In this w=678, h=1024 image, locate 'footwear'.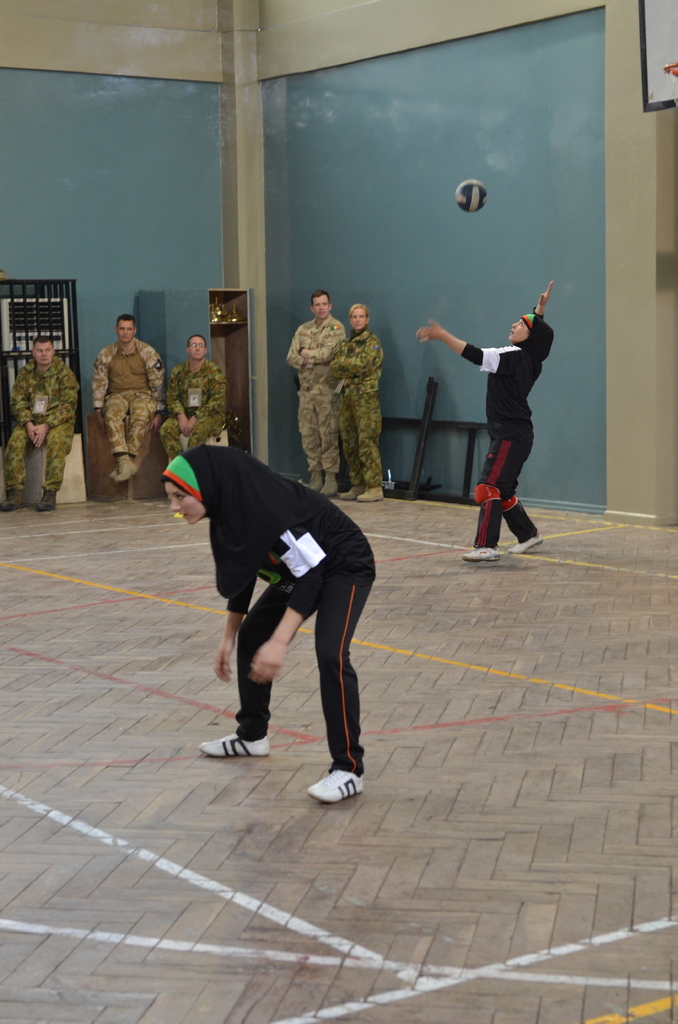
Bounding box: box=[36, 485, 57, 513].
